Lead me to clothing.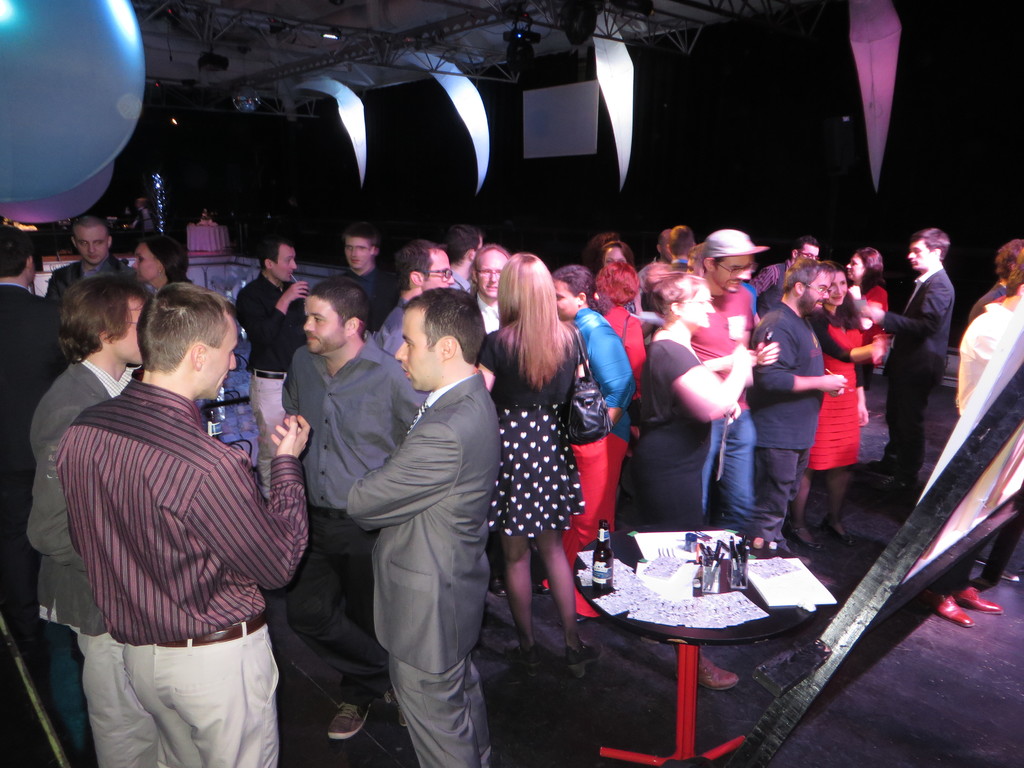
Lead to detection(680, 280, 765, 532).
